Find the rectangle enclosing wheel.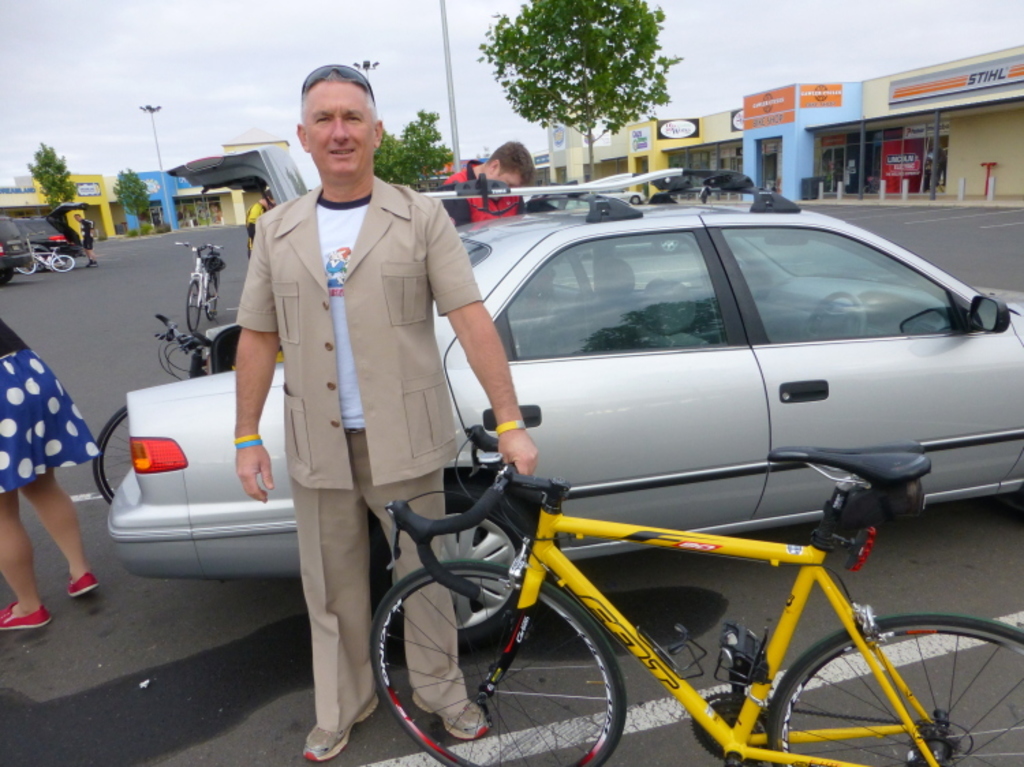
rect(365, 557, 631, 766).
